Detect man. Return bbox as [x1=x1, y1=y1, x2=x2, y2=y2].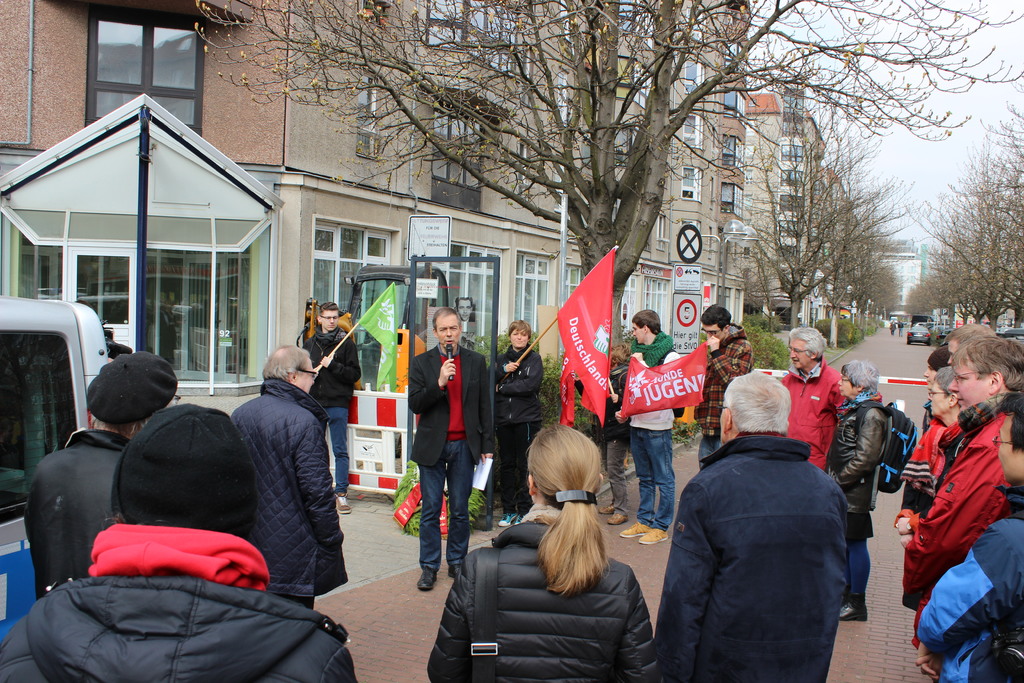
[x1=226, y1=344, x2=348, y2=607].
